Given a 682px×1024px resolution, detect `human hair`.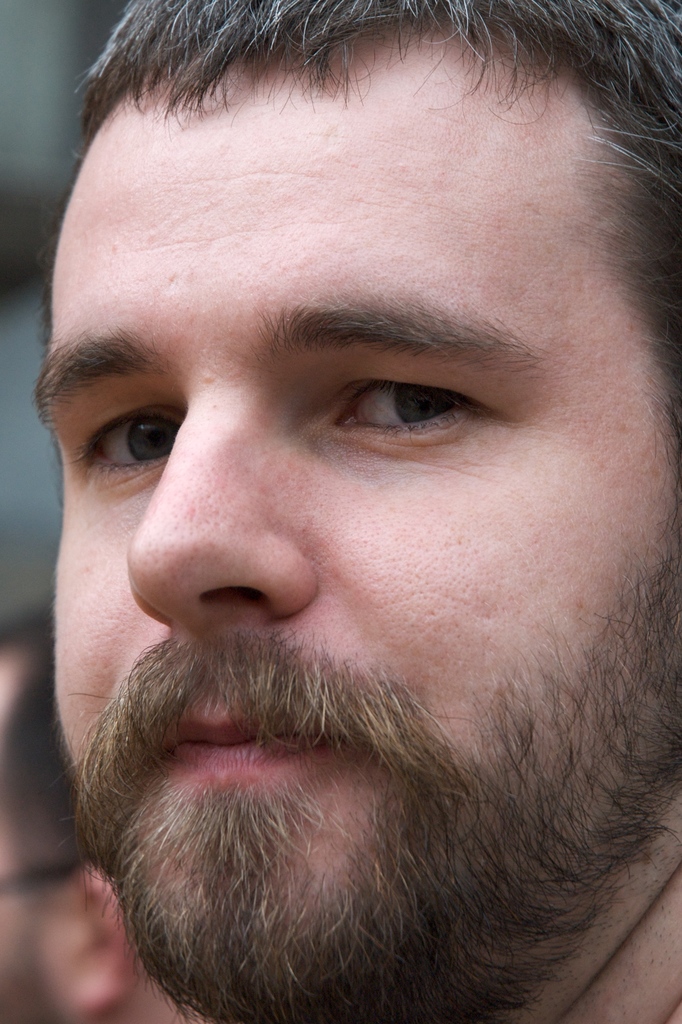
(40,0,681,389).
